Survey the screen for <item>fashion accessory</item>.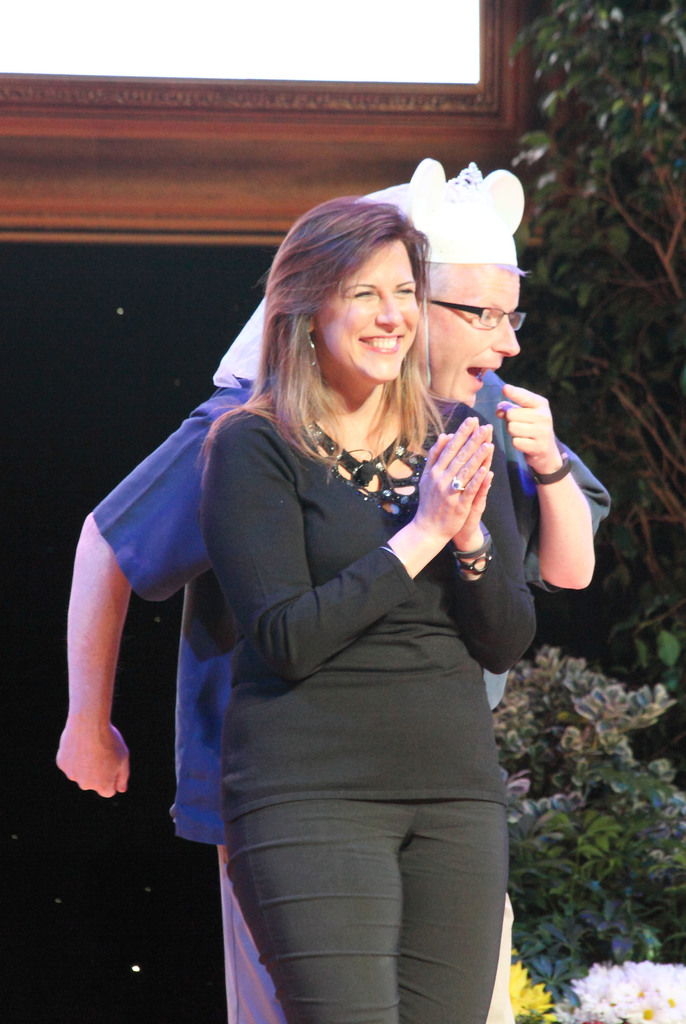
Survey found: l=535, t=449, r=571, b=482.
